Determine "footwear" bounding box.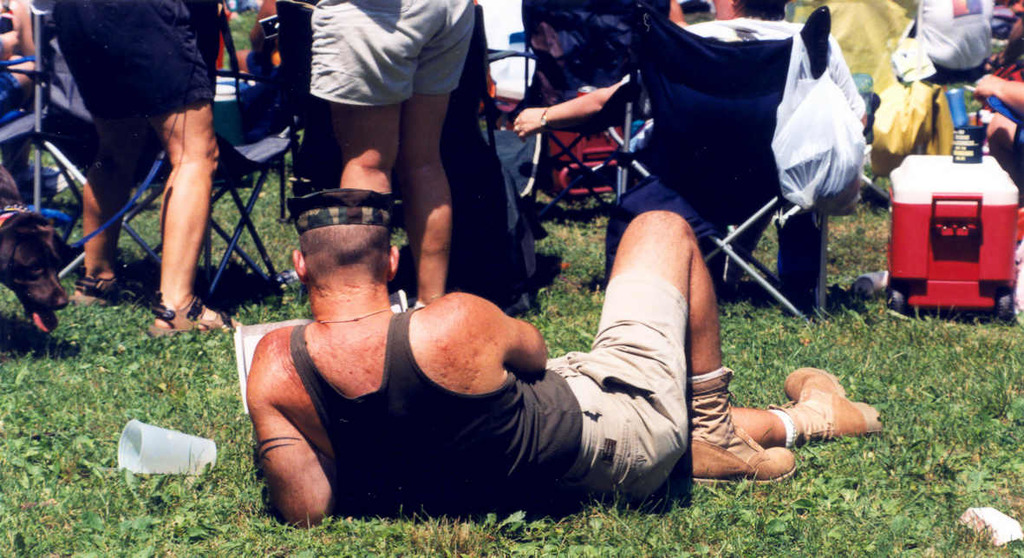
Determined: rect(770, 369, 884, 443).
